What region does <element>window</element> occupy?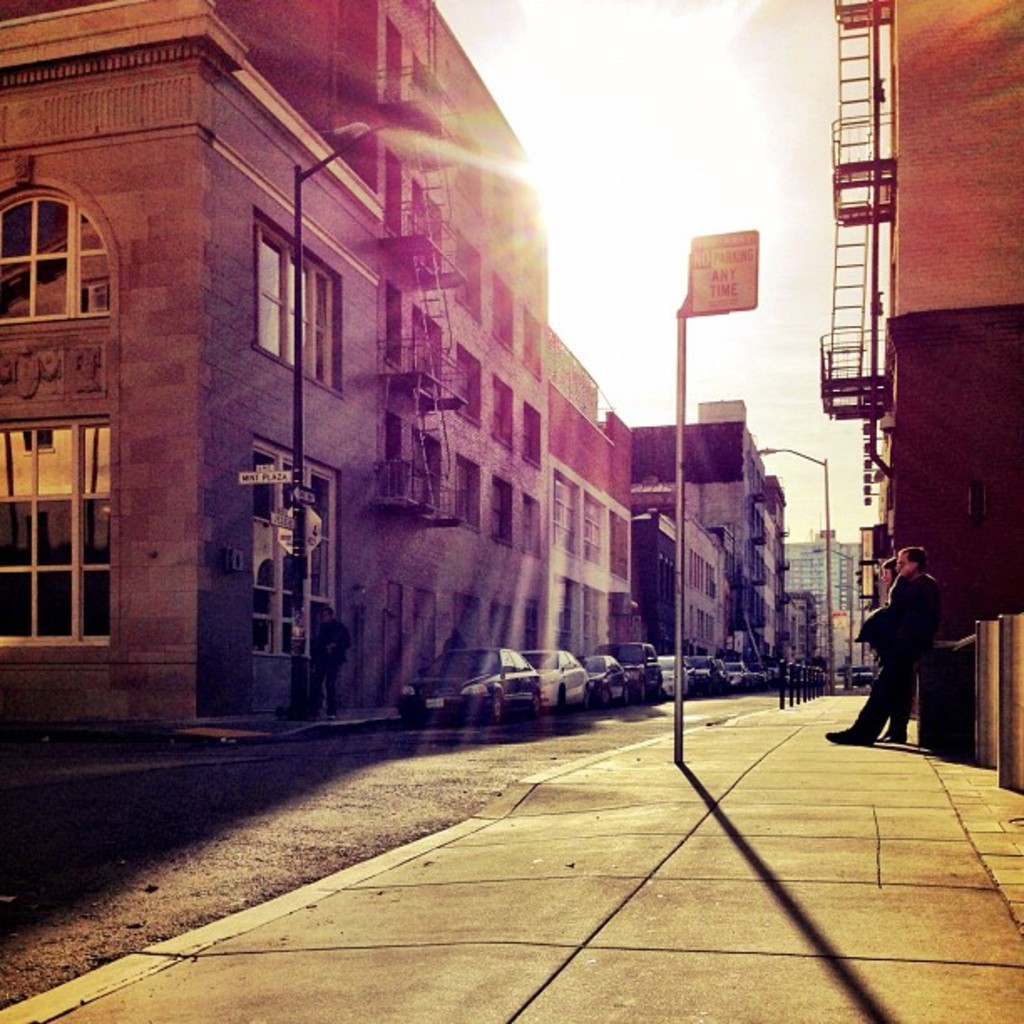
x1=410, y1=310, x2=450, y2=400.
